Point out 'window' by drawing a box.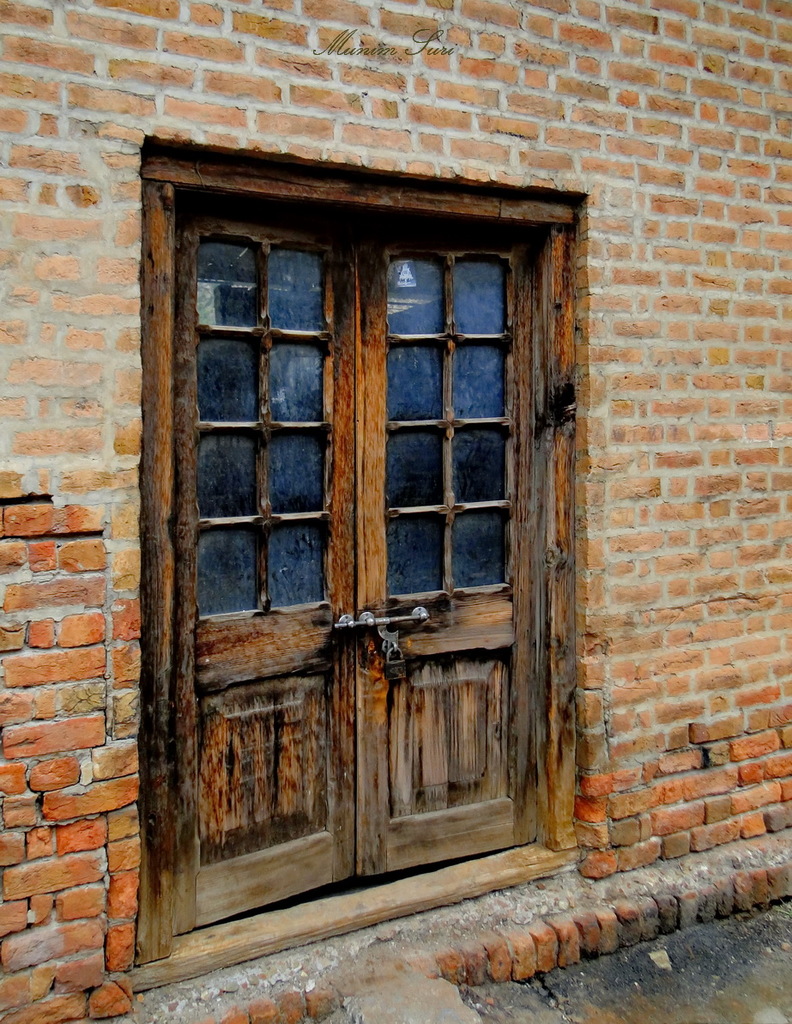
150/120/571/870.
